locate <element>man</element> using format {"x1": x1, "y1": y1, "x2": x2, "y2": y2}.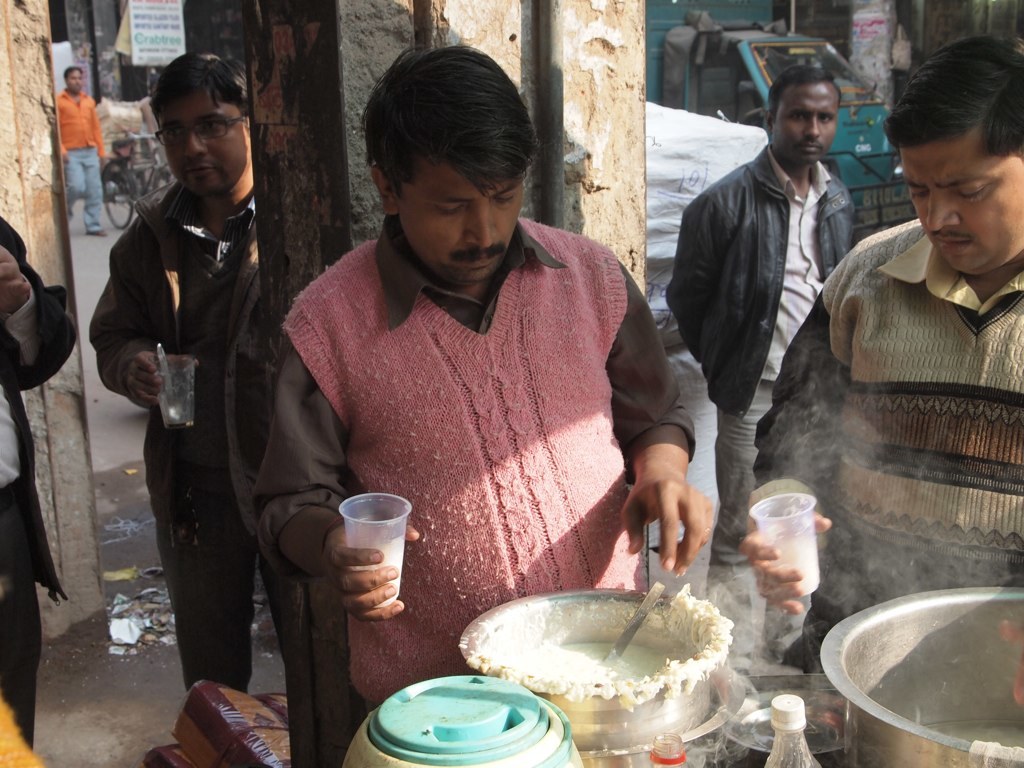
{"x1": 0, "y1": 206, "x2": 90, "y2": 744}.
